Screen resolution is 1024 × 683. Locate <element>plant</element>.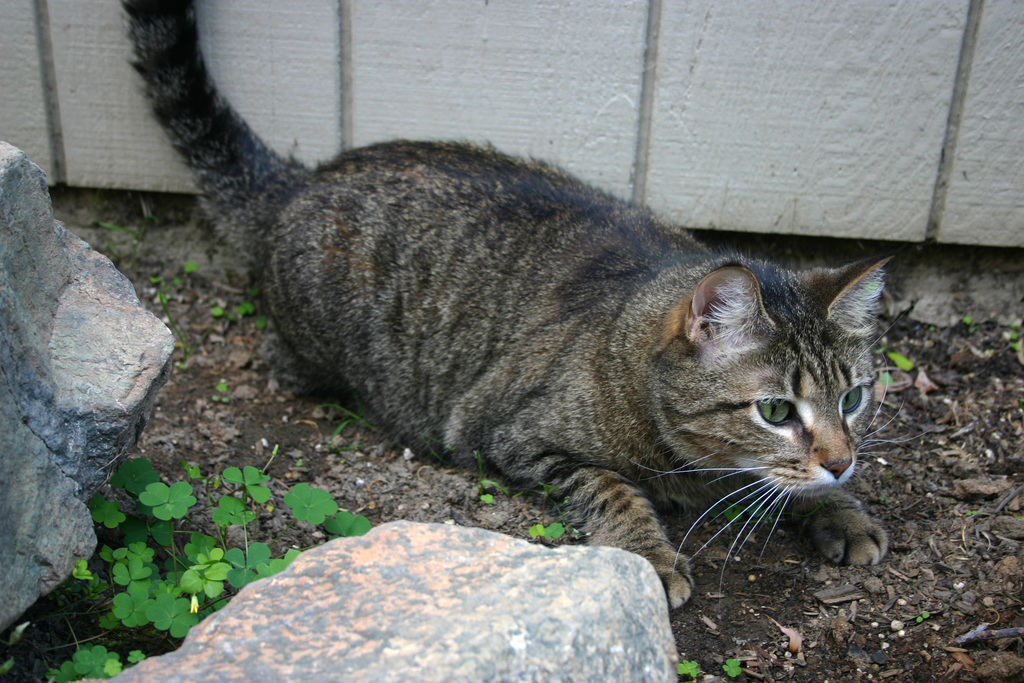
bbox=[90, 190, 177, 273].
